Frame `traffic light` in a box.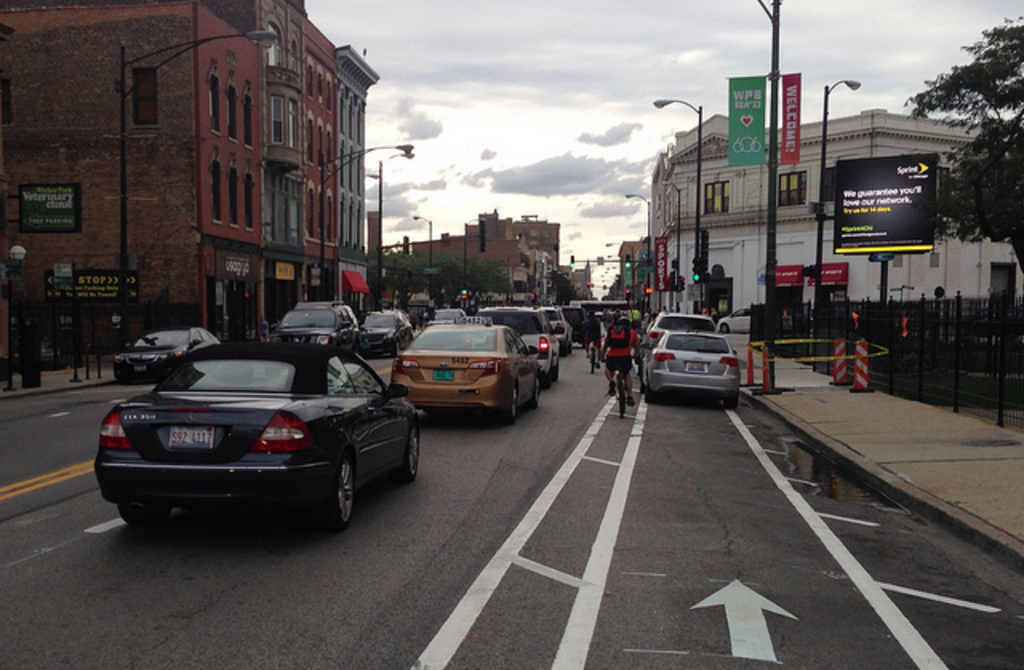
x1=402, y1=237, x2=410, y2=254.
